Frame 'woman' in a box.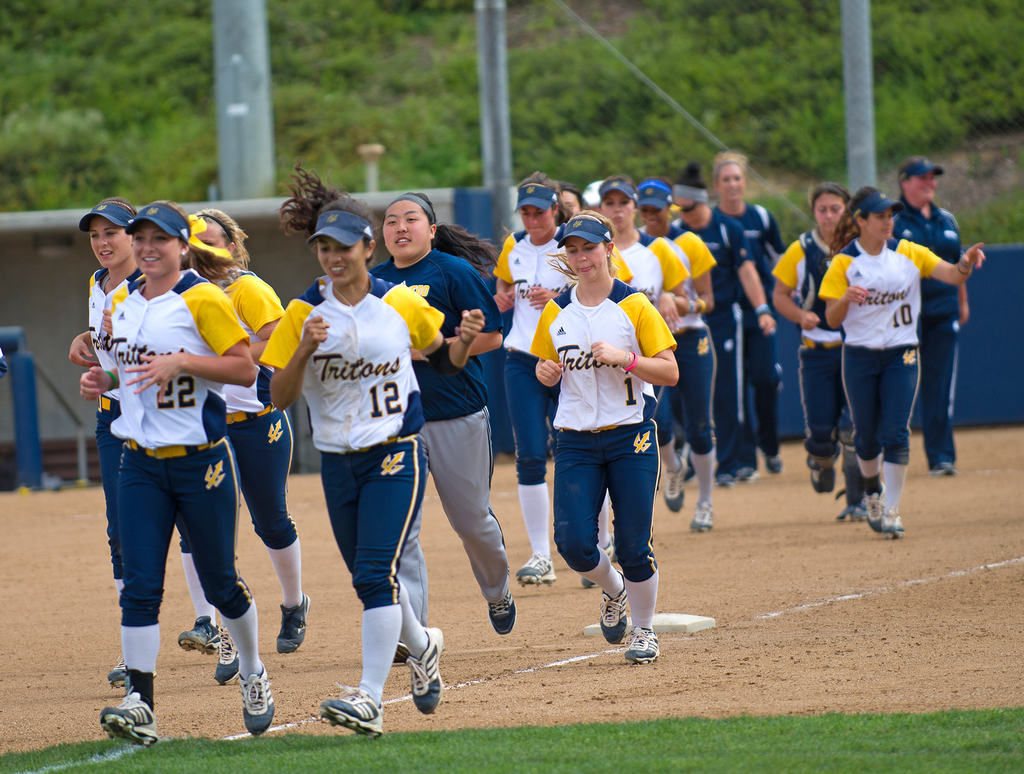
box(277, 169, 524, 665).
